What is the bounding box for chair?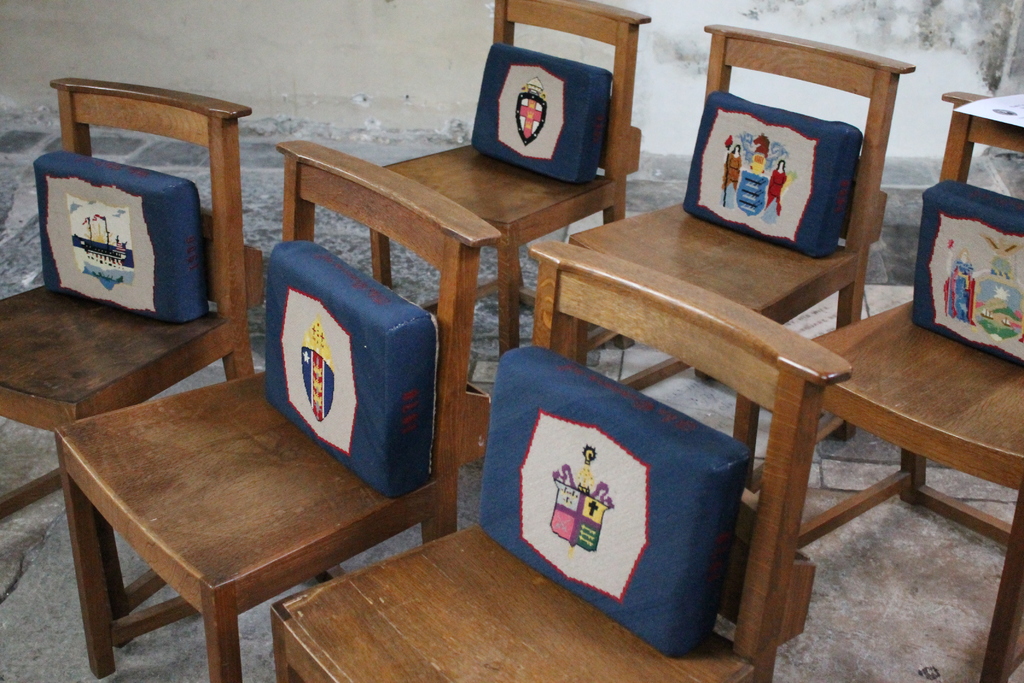
561,19,915,495.
